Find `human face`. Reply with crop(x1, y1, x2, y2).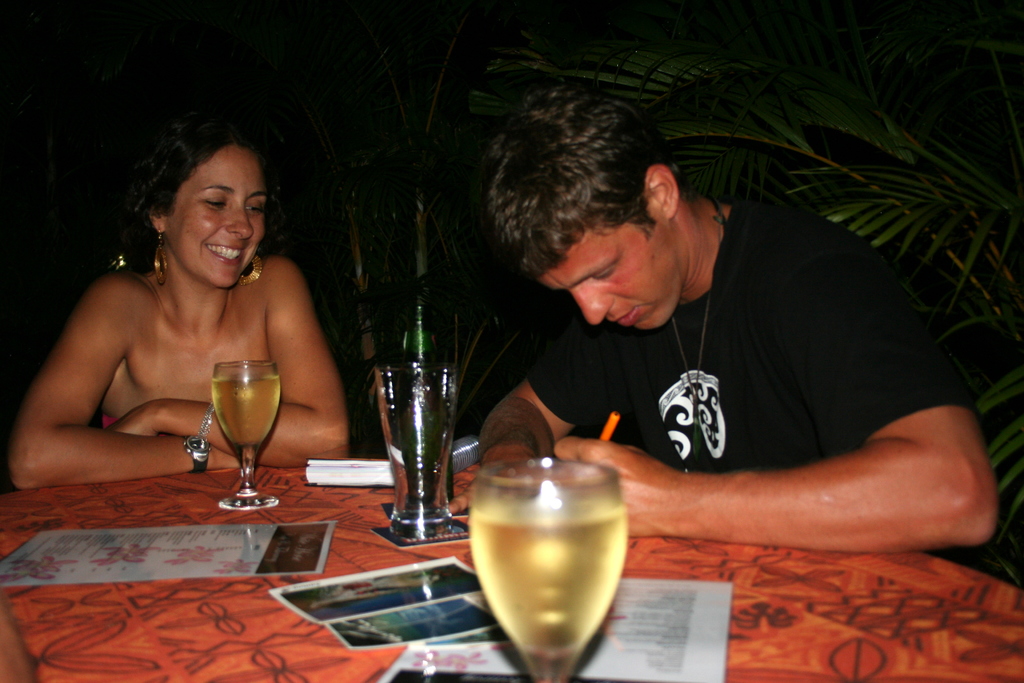
crop(538, 210, 676, 328).
